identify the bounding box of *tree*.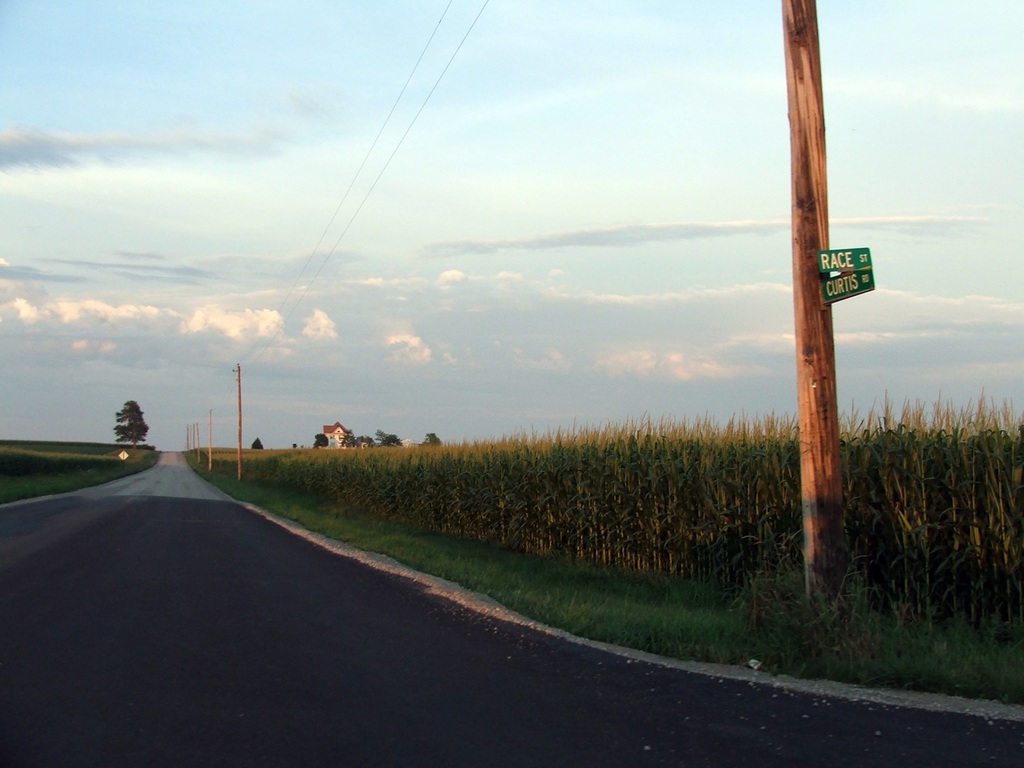
(106, 394, 150, 453).
